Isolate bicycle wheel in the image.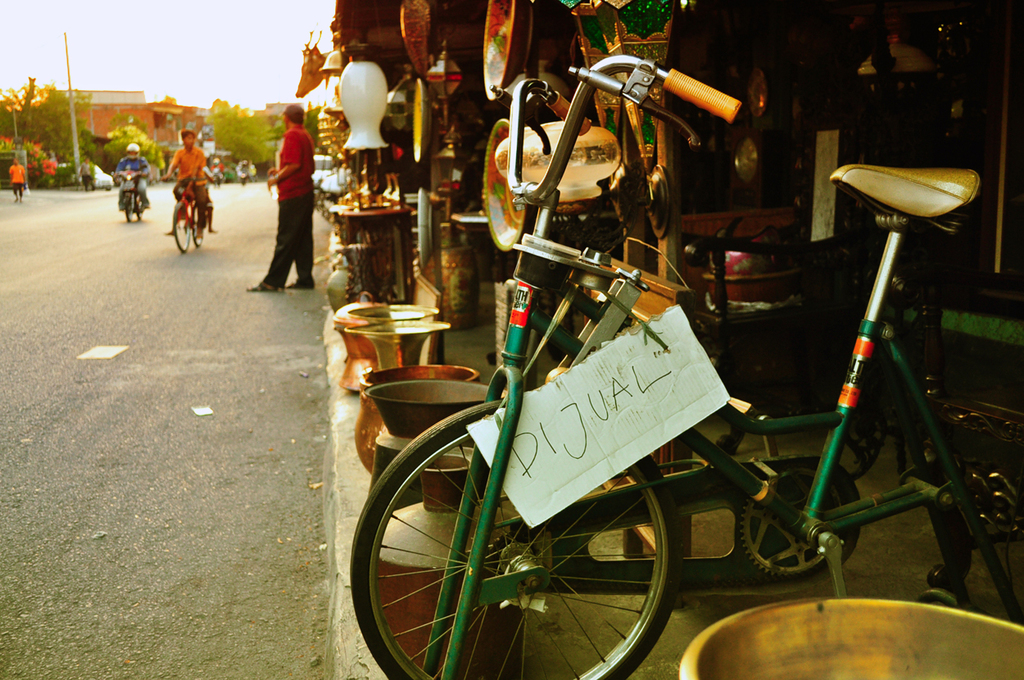
Isolated region: [189,207,204,247].
